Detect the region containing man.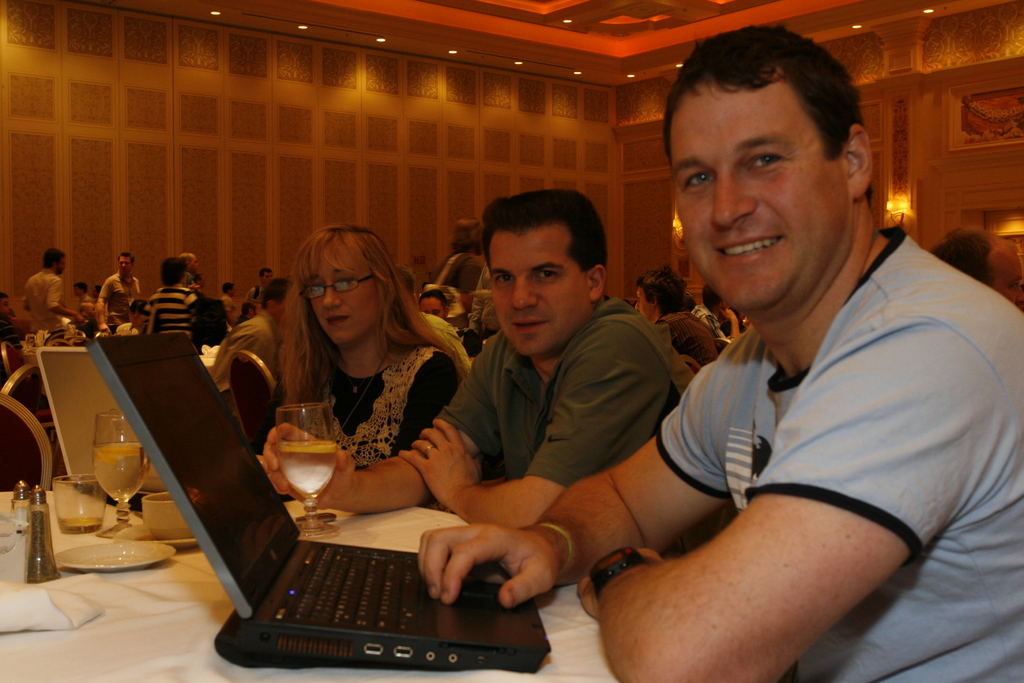
92/249/140/333.
